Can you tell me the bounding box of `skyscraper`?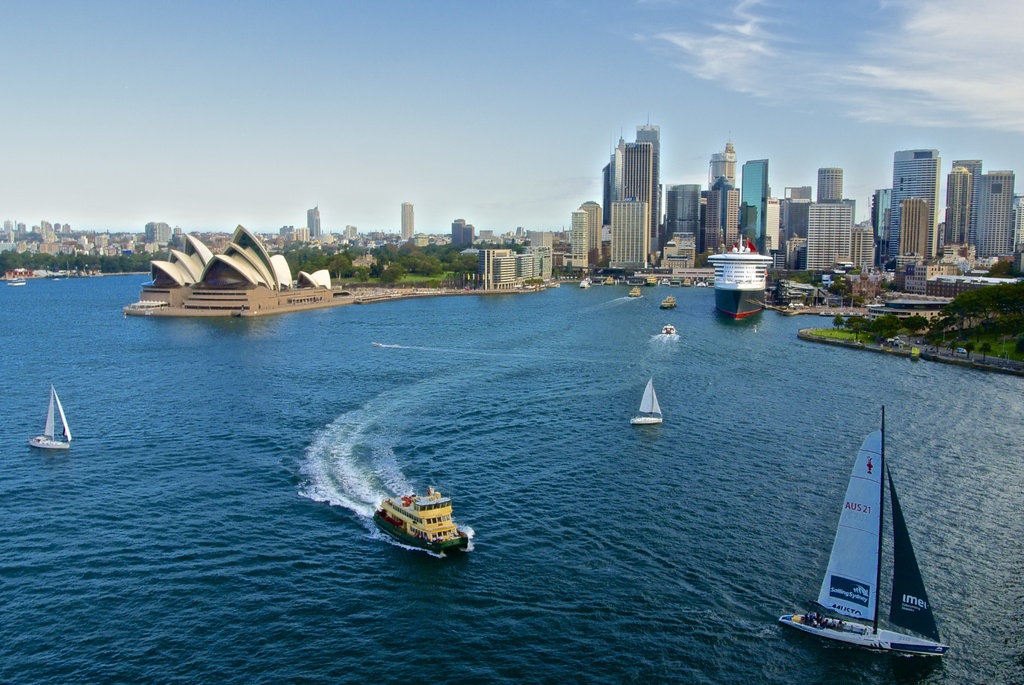
(x1=451, y1=222, x2=474, y2=248).
